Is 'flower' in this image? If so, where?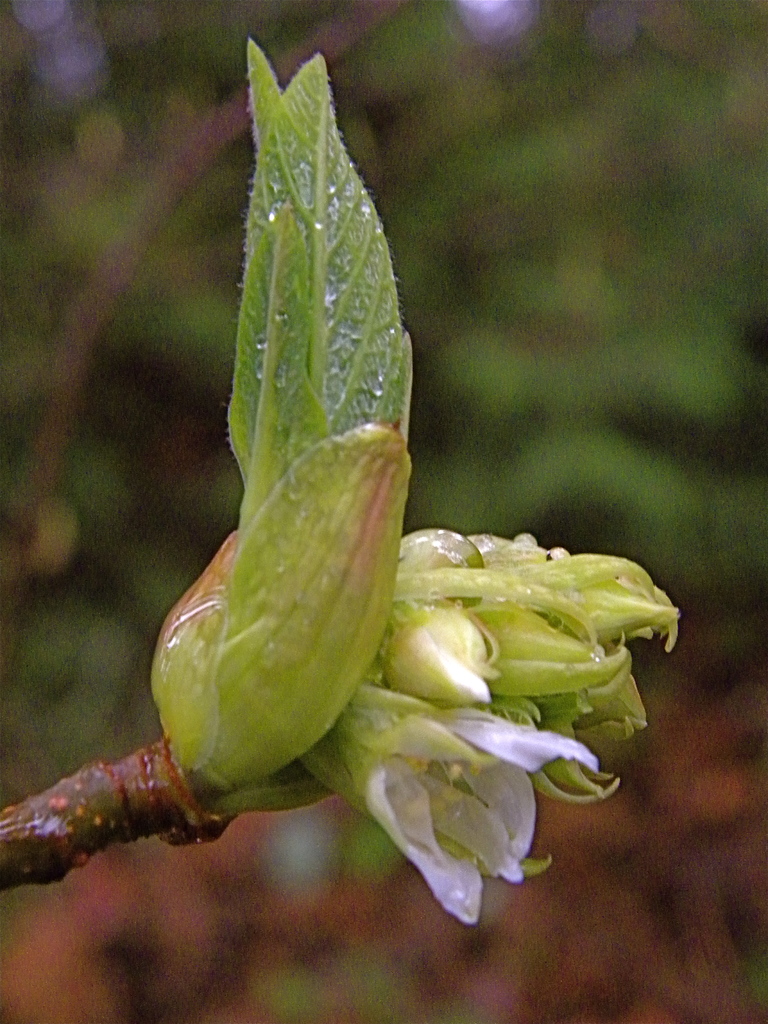
Yes, at crop(316, 686, 580, 917).
